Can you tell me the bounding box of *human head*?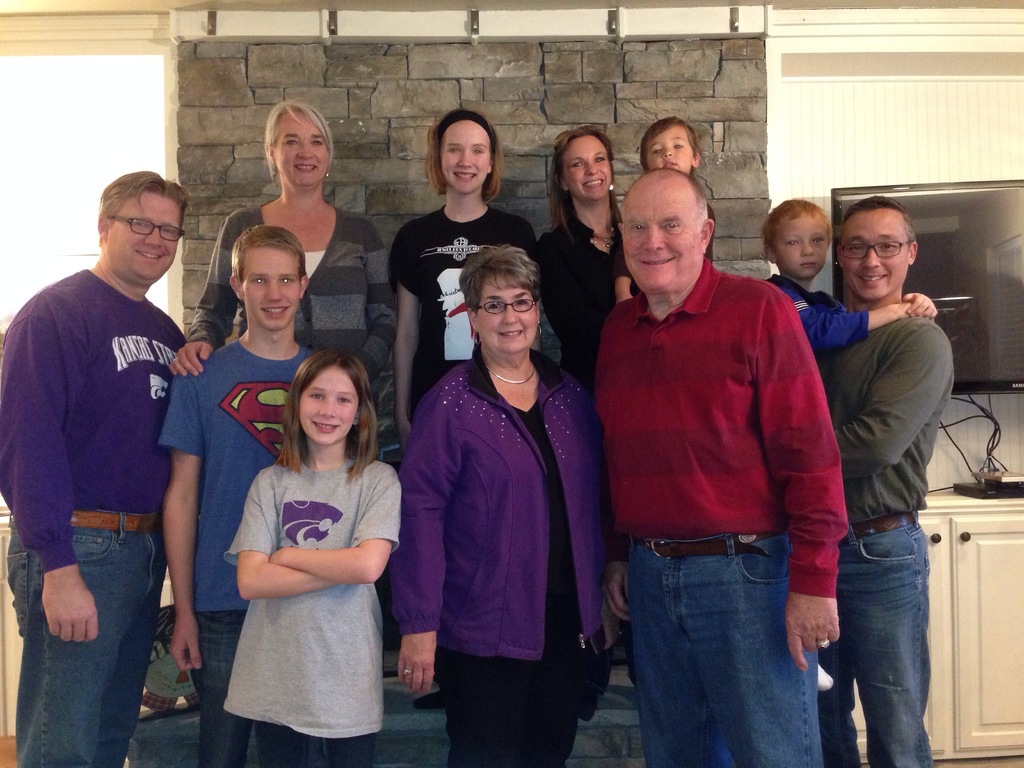
426,108,504,194.
